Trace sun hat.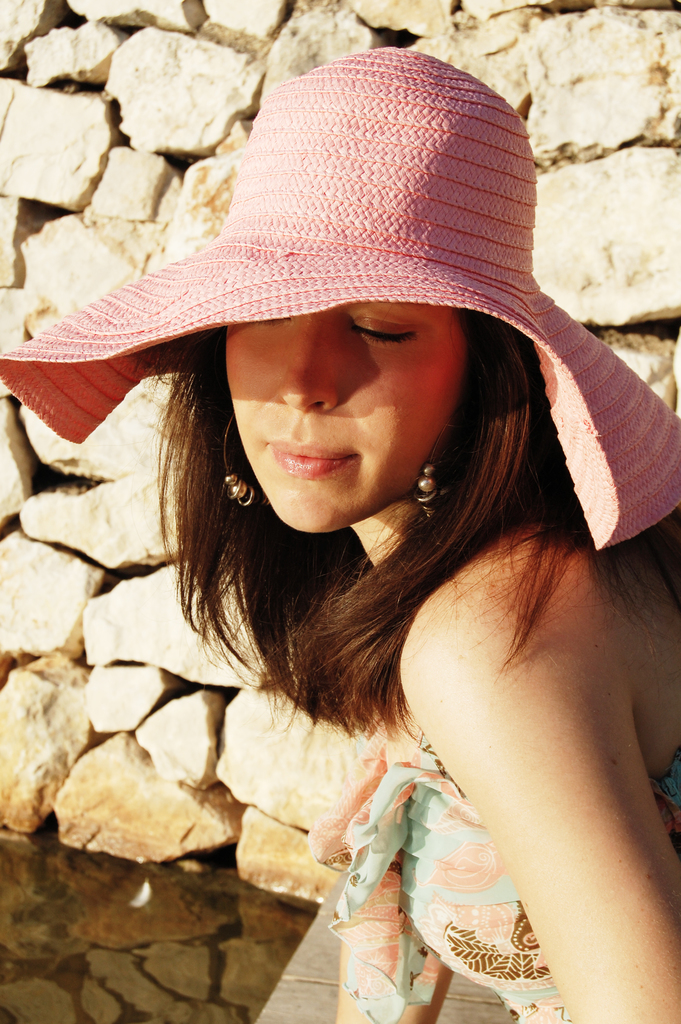
Traced to [0, 35, 680, 547].
